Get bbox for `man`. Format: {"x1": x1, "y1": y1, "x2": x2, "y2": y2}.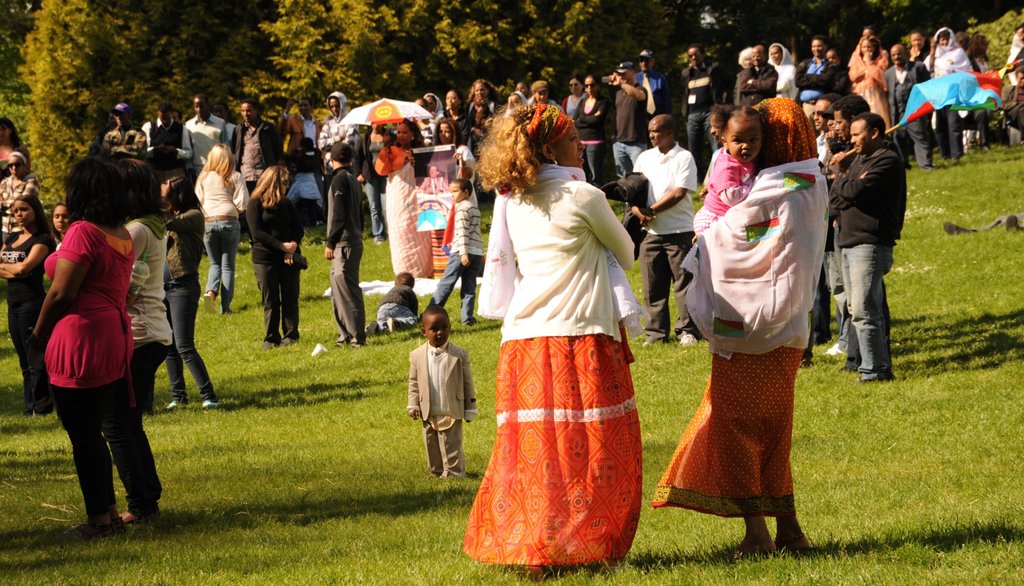
{"x1": 282, "y1": 95, "x2": 326, "y2": 154}.
